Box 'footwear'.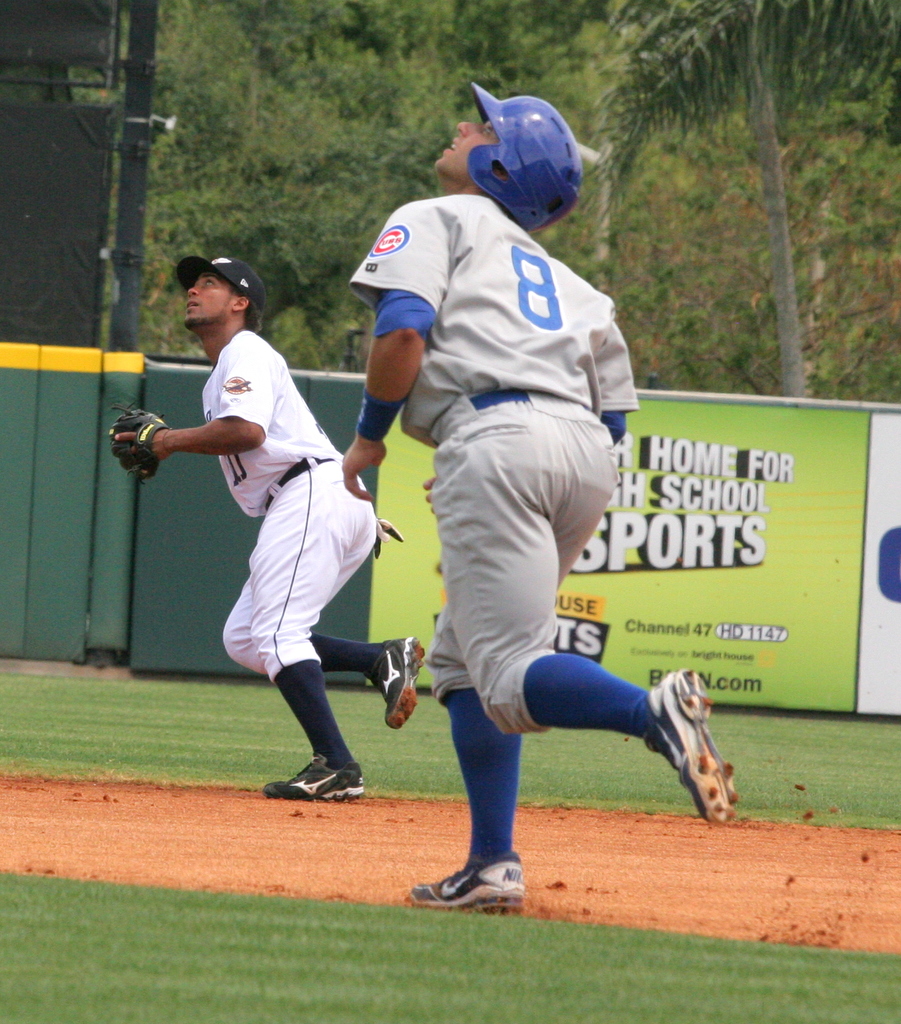
box=[265, 751, 365, 800].
